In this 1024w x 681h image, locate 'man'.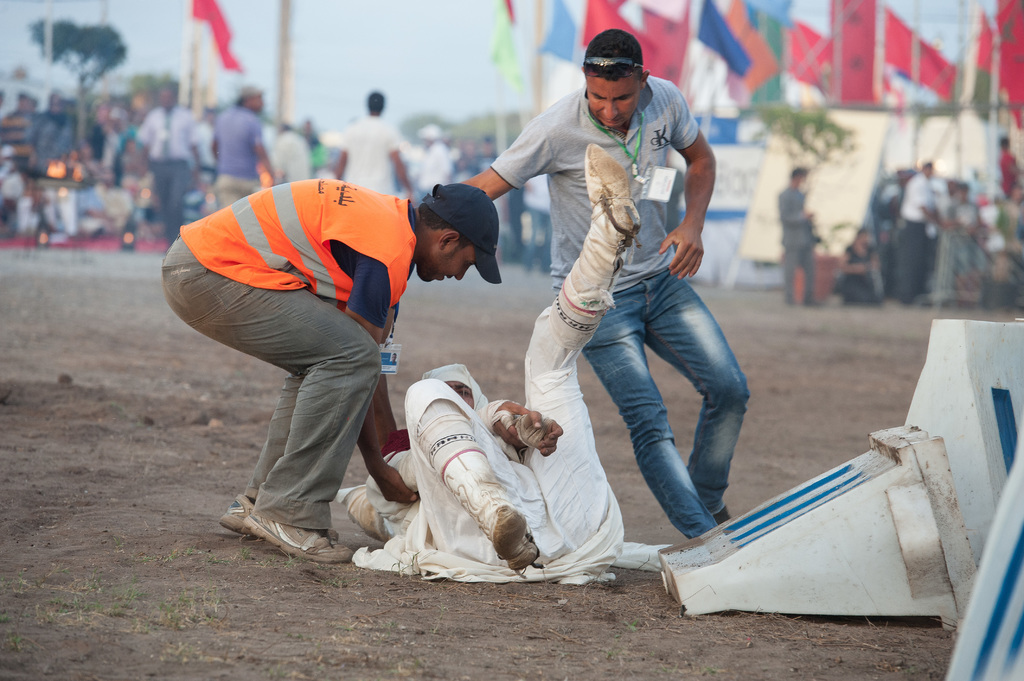
Bounding box: {"x1": 138, "y1": 74, "x2": 210, "y2": 251}.
